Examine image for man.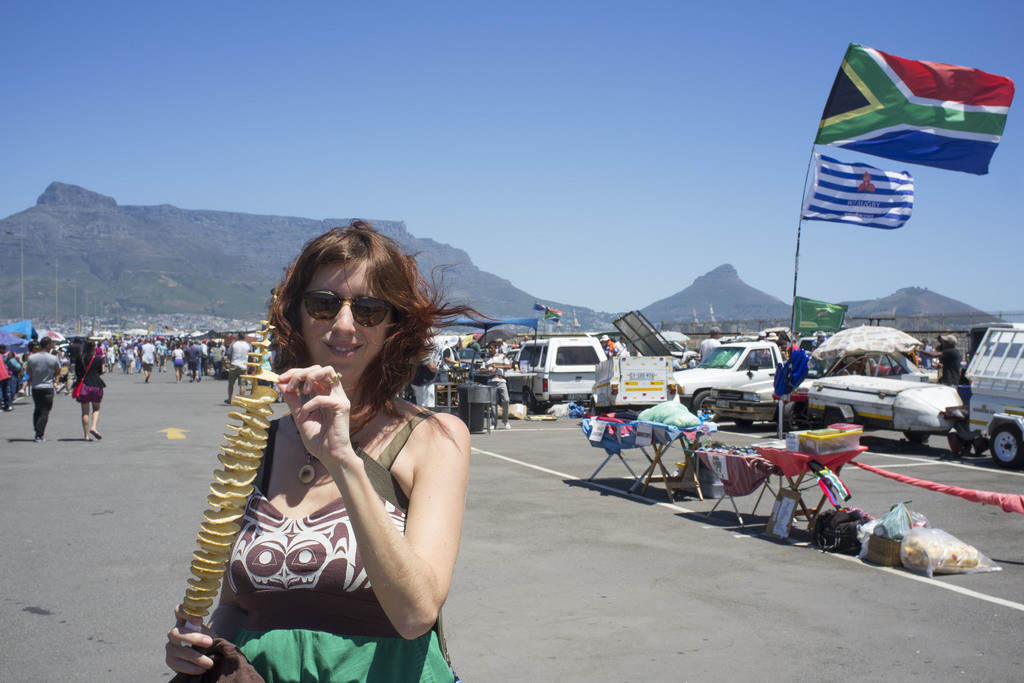
Examination result: x1=698 y1=325 x2=724 y2=363.
